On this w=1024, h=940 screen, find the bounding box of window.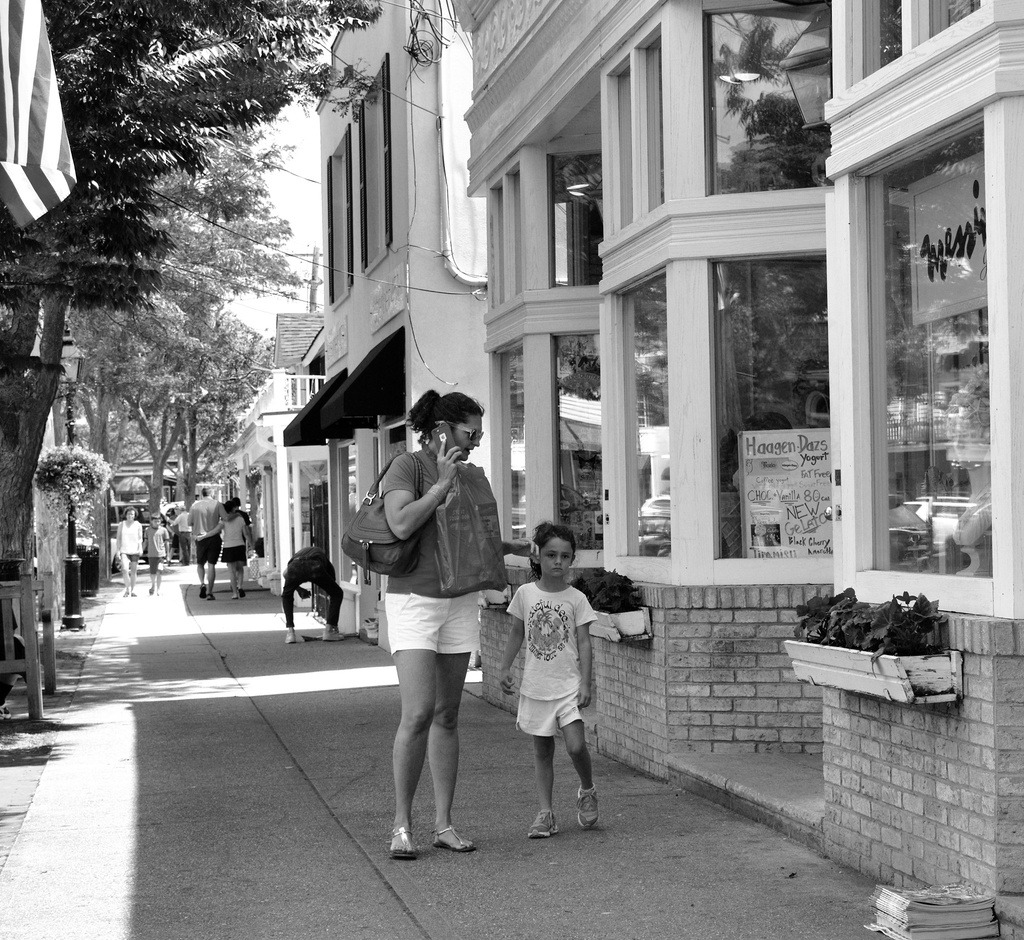
Bounding box: locate(850, 0, 977, 95).
